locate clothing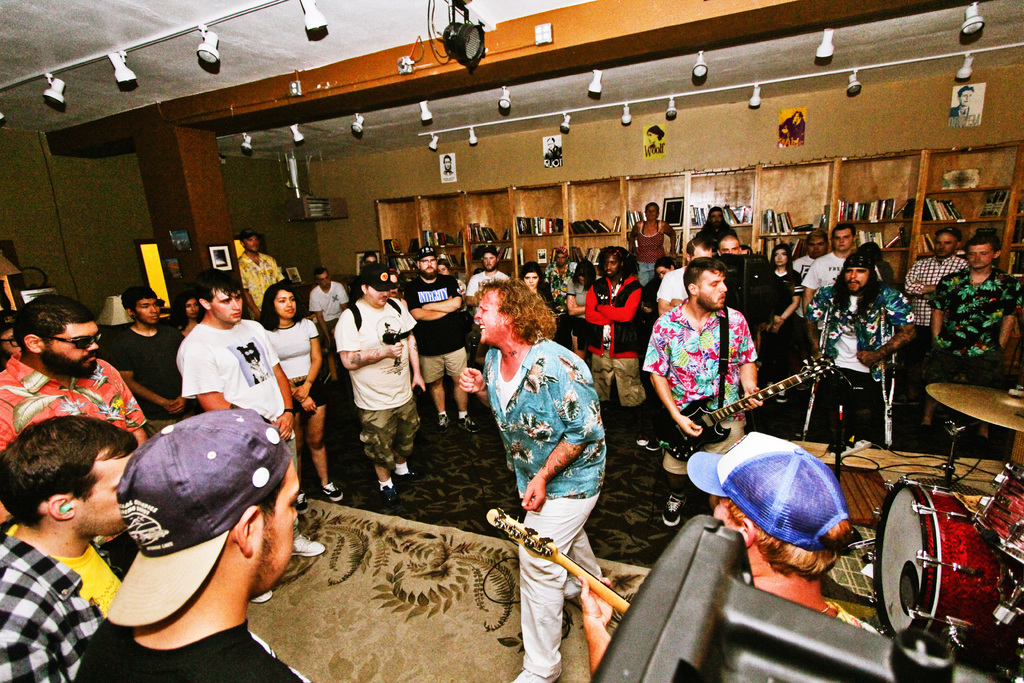
select_region(581, 270, 654, 408)
